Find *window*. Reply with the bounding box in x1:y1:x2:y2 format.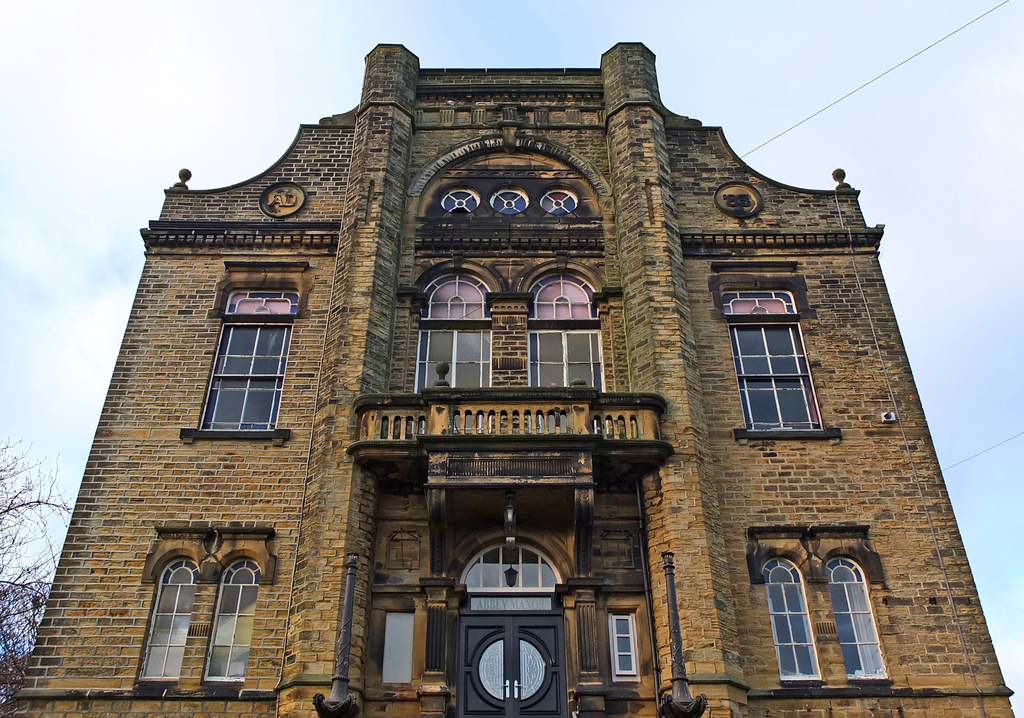
441:189:481:215.
